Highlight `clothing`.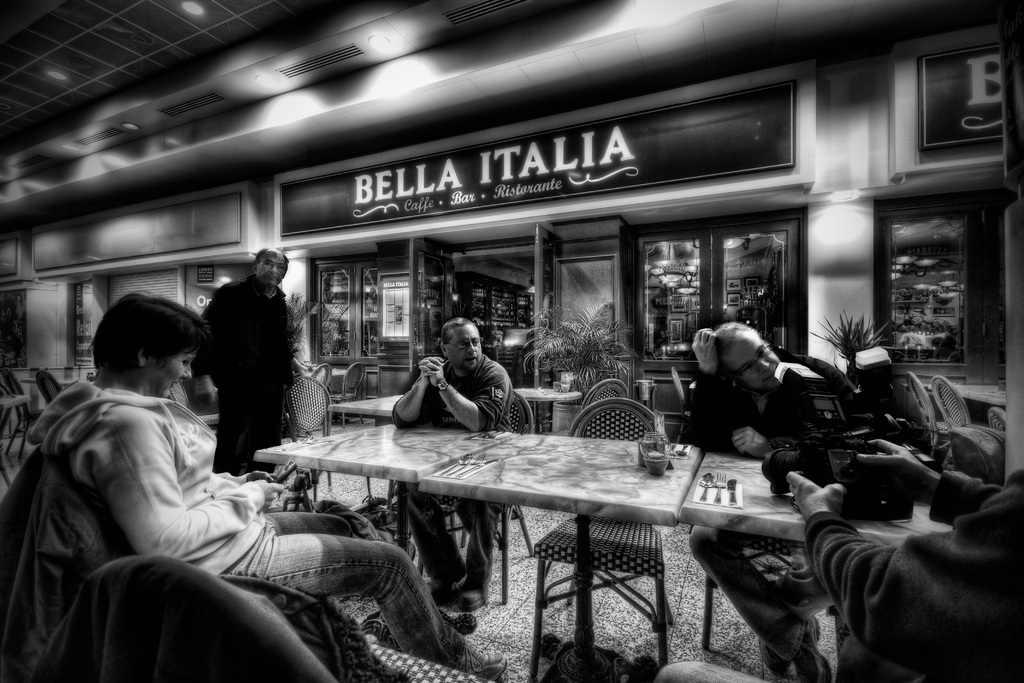
Highlighted region: [389, 351, 505, 597].
